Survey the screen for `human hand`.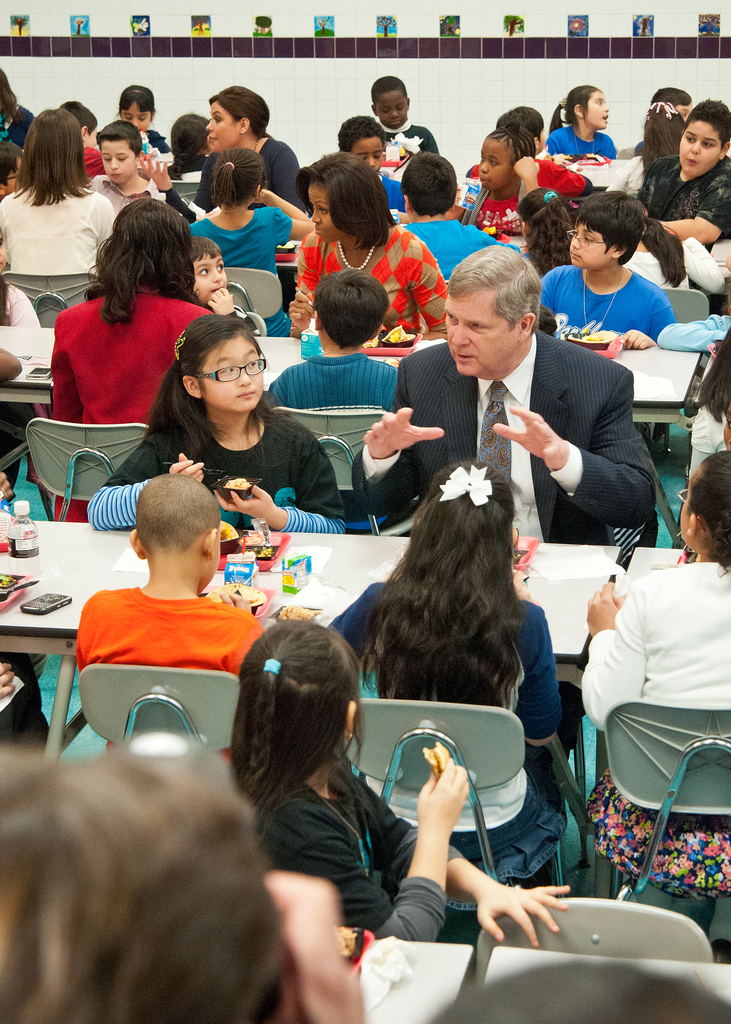
Survey found: BBox(622, 326, 657, 351).
